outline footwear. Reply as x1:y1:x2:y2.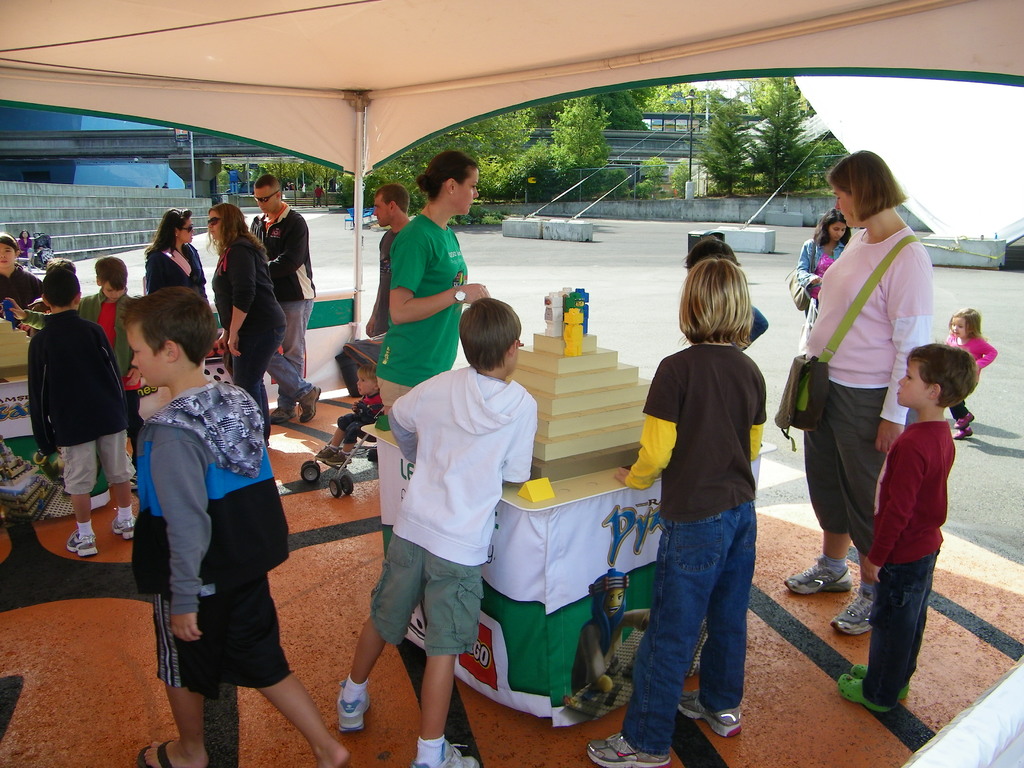
408:741:478:767.
